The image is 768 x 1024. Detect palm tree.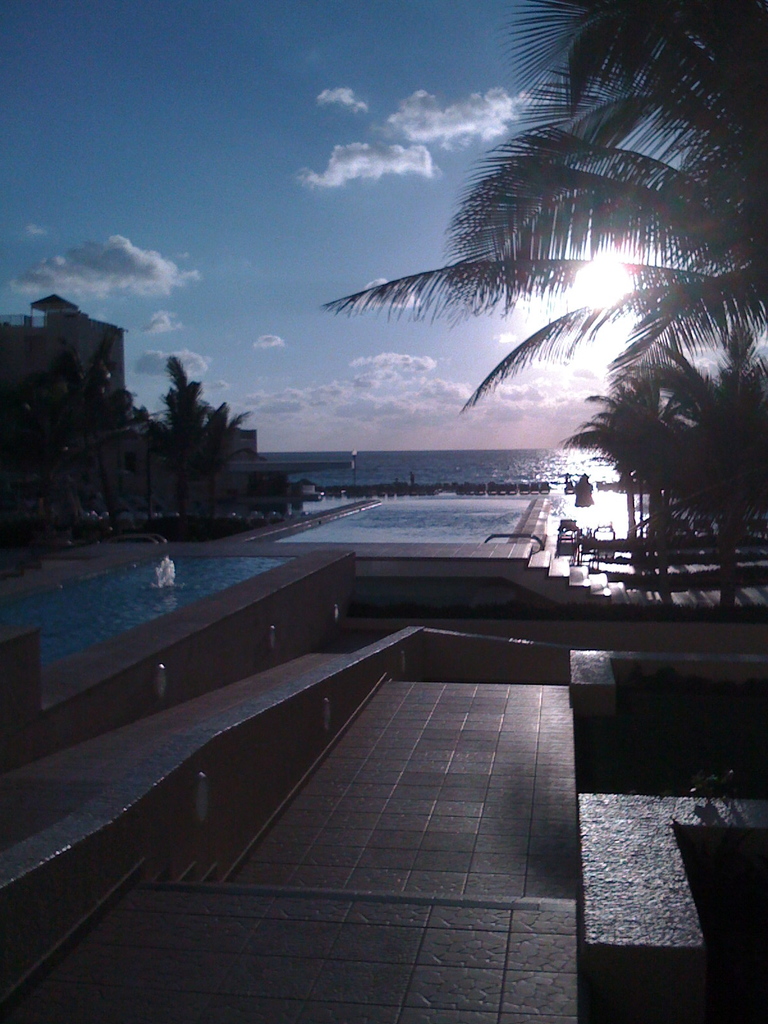
Detection: select_region(311, 0, 767, 410).
